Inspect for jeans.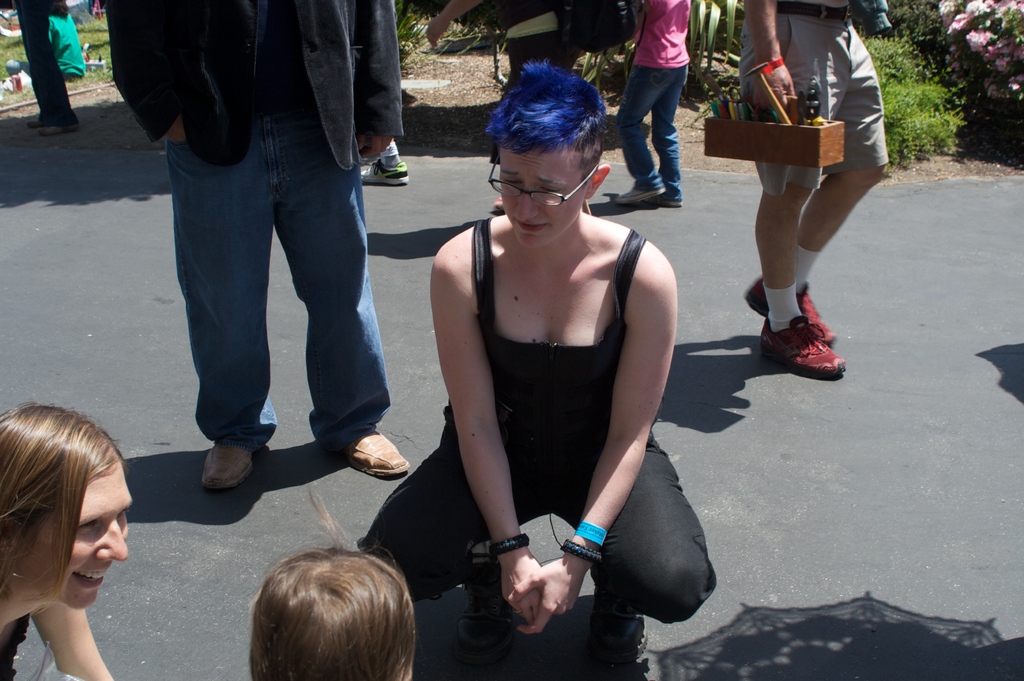
Inspection: locate(161, 102, 394, 457).
